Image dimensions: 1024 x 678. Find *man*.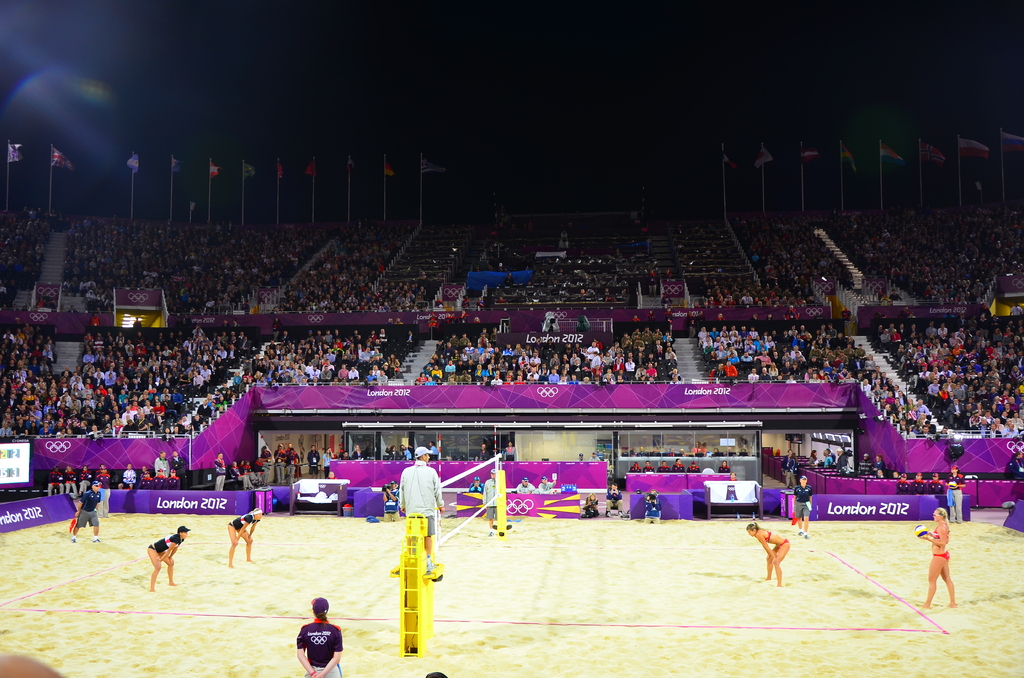
[484, 469, 496, 528].
